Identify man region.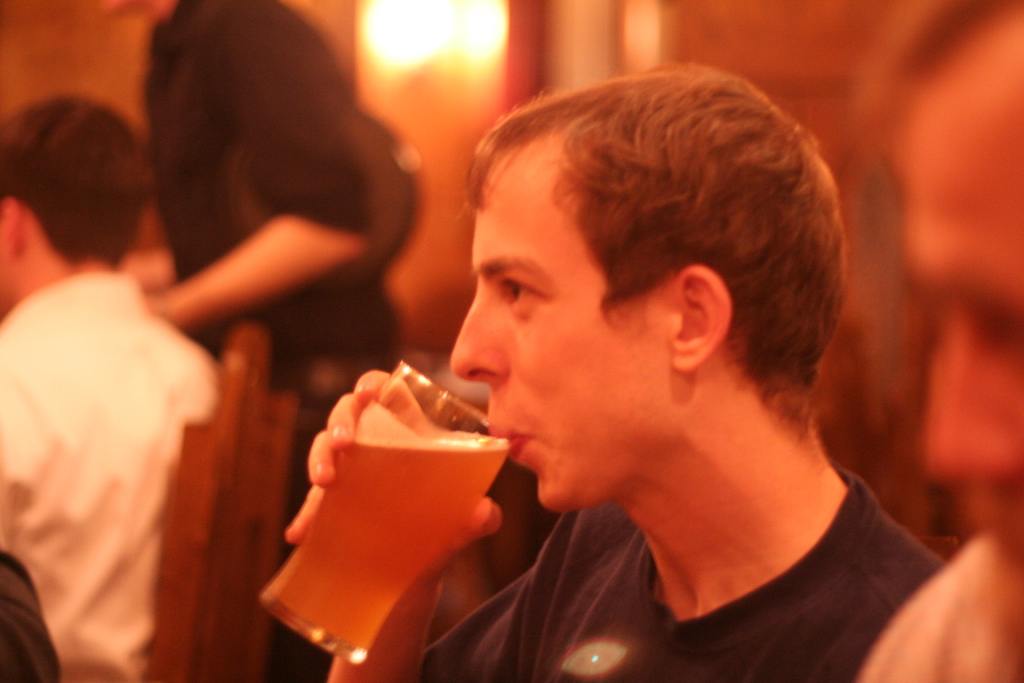
Region: <bbox>92, 0, 417, 682</bbox>.
